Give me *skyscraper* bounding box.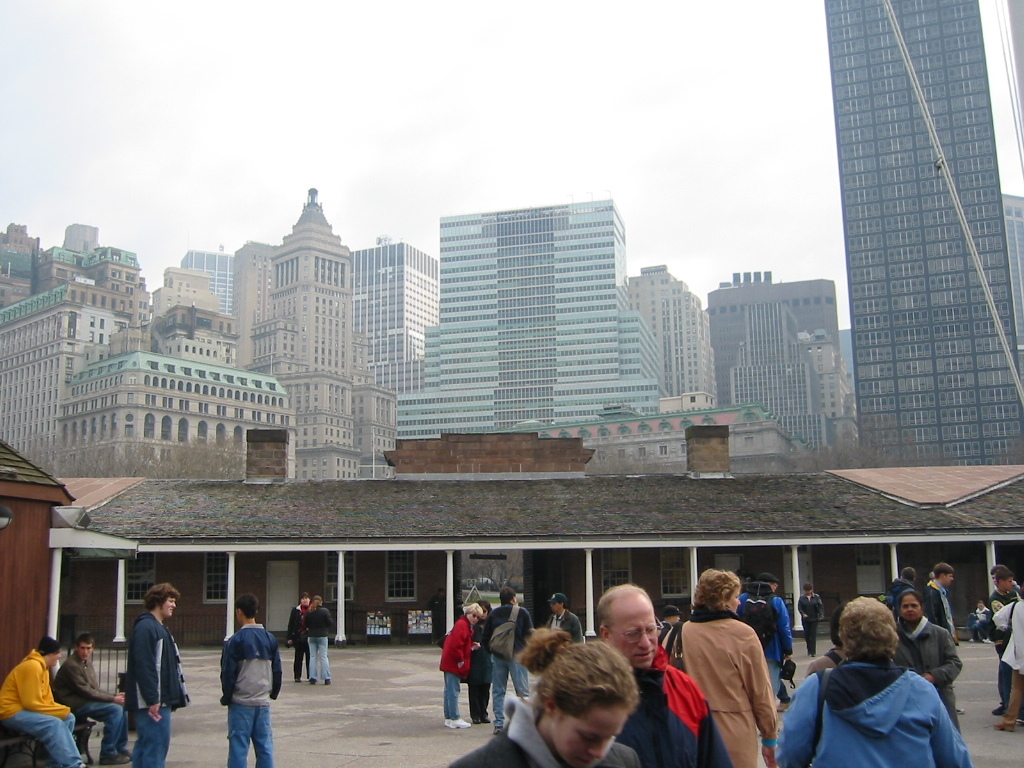
detection(32, 264, 301, 476).
